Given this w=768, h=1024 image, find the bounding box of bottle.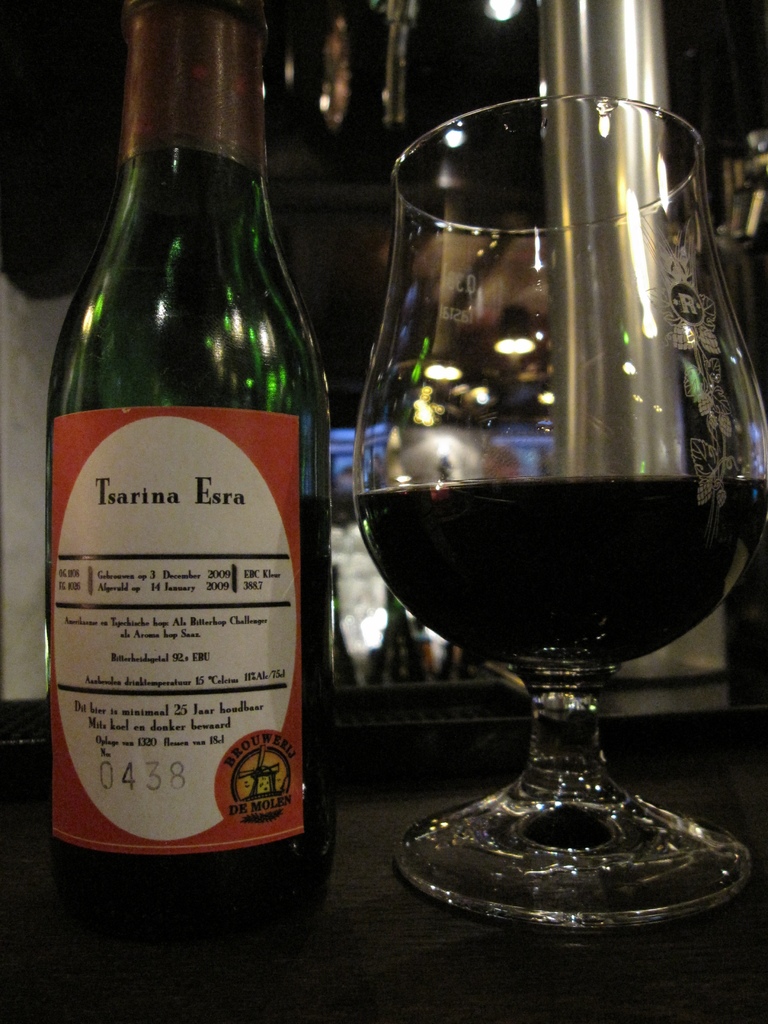
45:0:336:951.
